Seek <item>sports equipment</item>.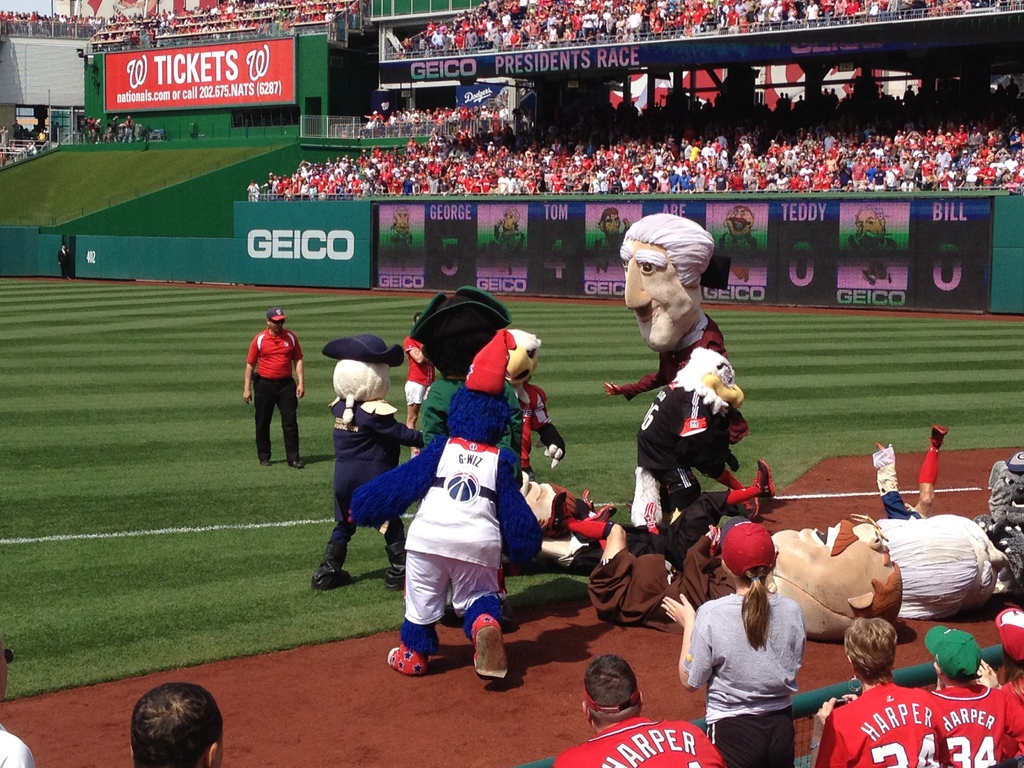
detection(472, 606, 509, 684).
